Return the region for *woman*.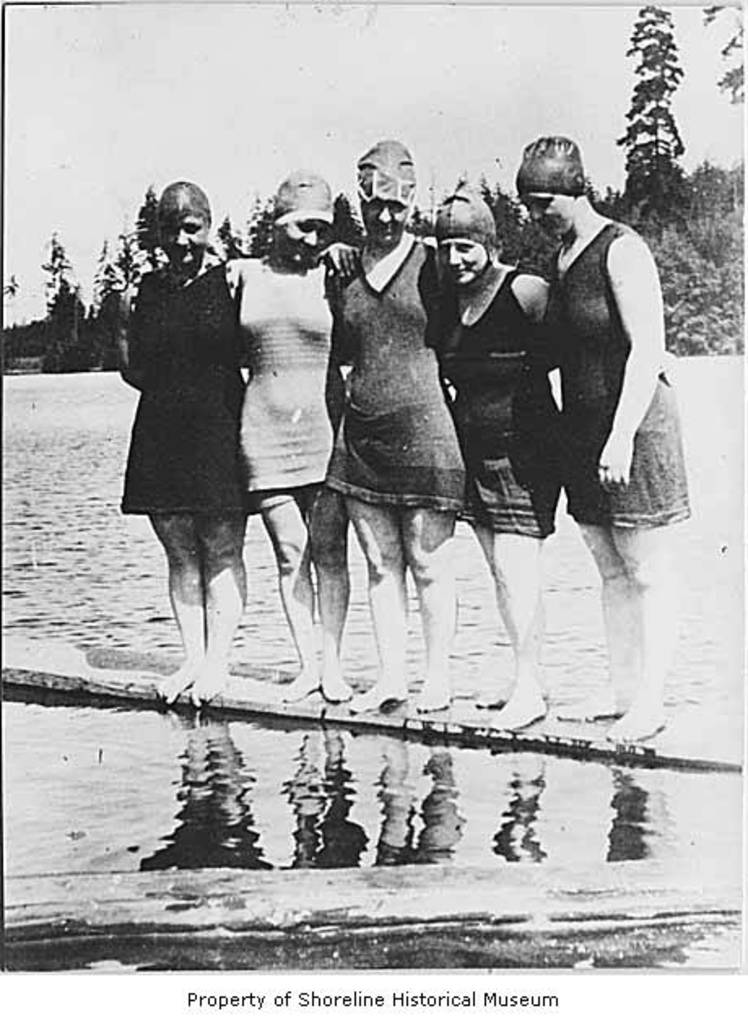
[left=111, top=164, right=229, bottom=688].
